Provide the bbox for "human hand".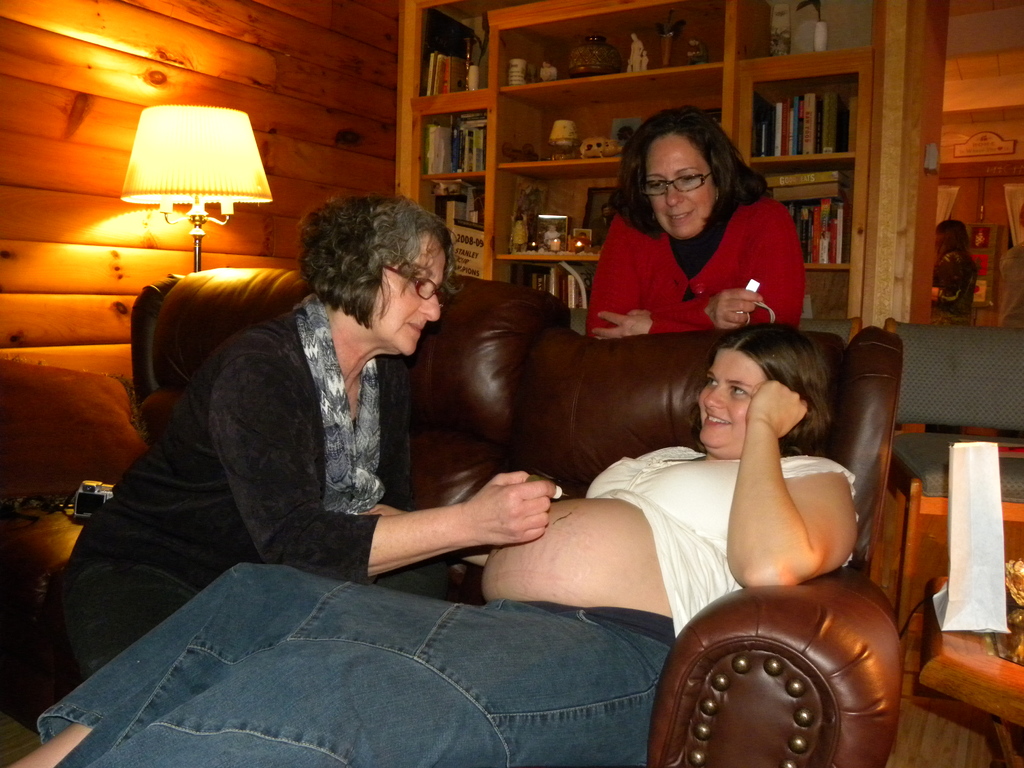
bbox(588, 307, 652, 344).
